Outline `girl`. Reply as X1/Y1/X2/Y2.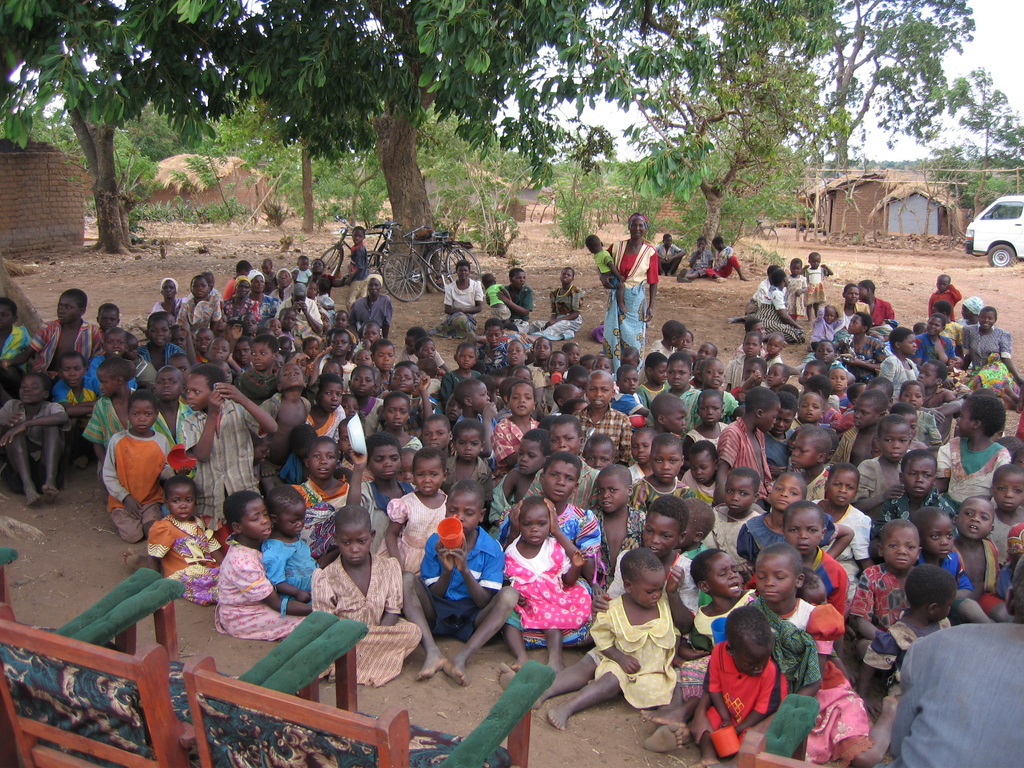
379/390/420/451.
